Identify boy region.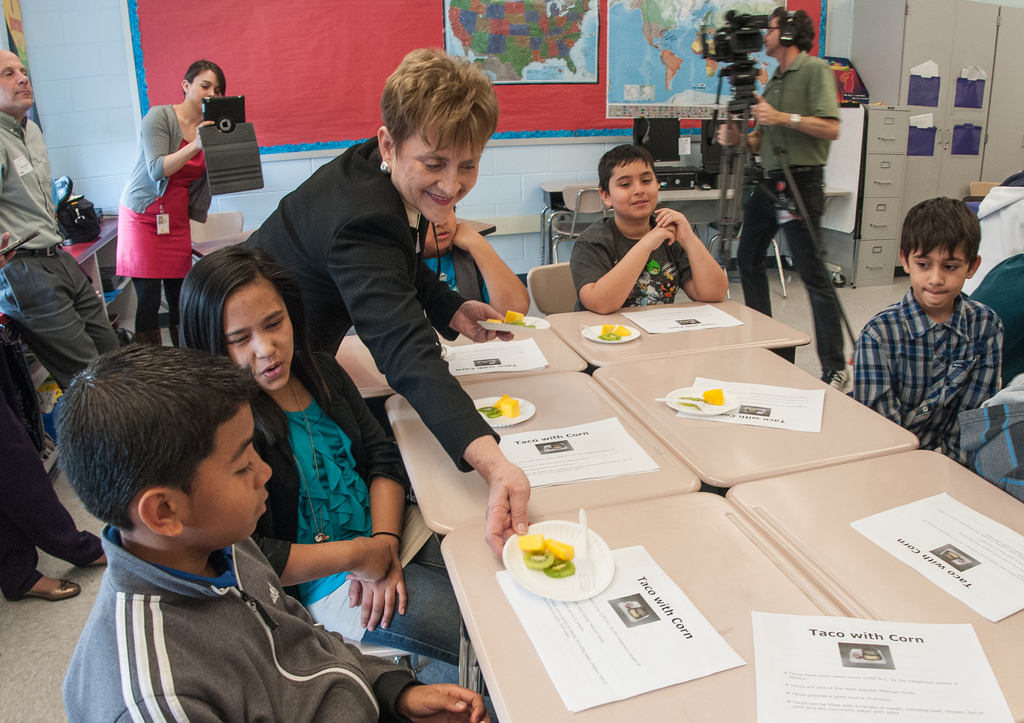
Region: [572,147,730,312].
